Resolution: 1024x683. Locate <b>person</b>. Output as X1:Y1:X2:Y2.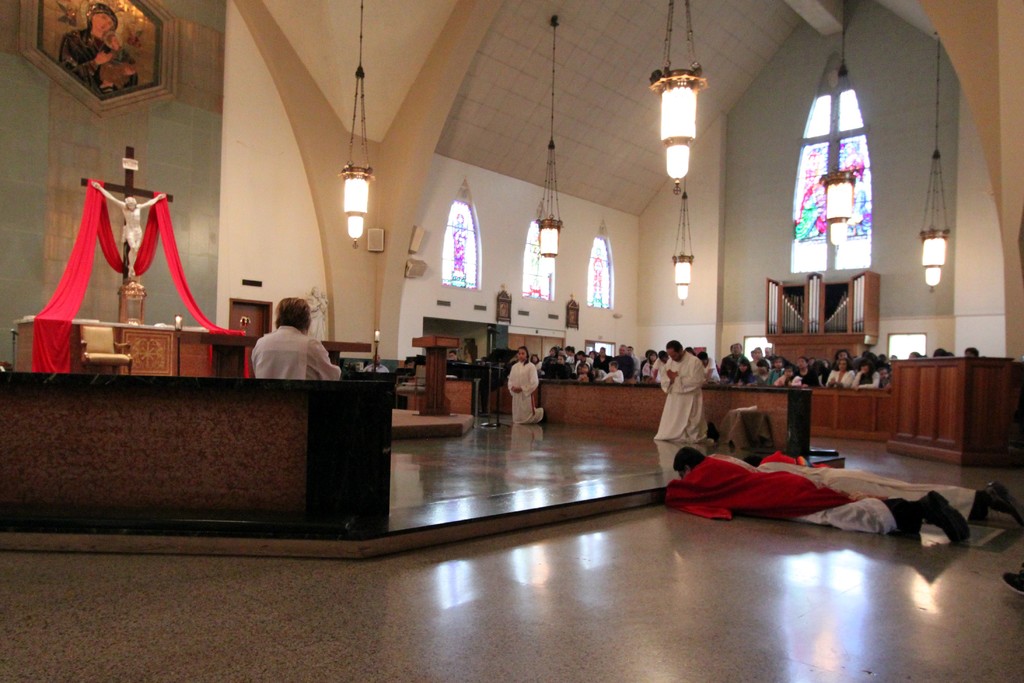
962:342:982:358.
